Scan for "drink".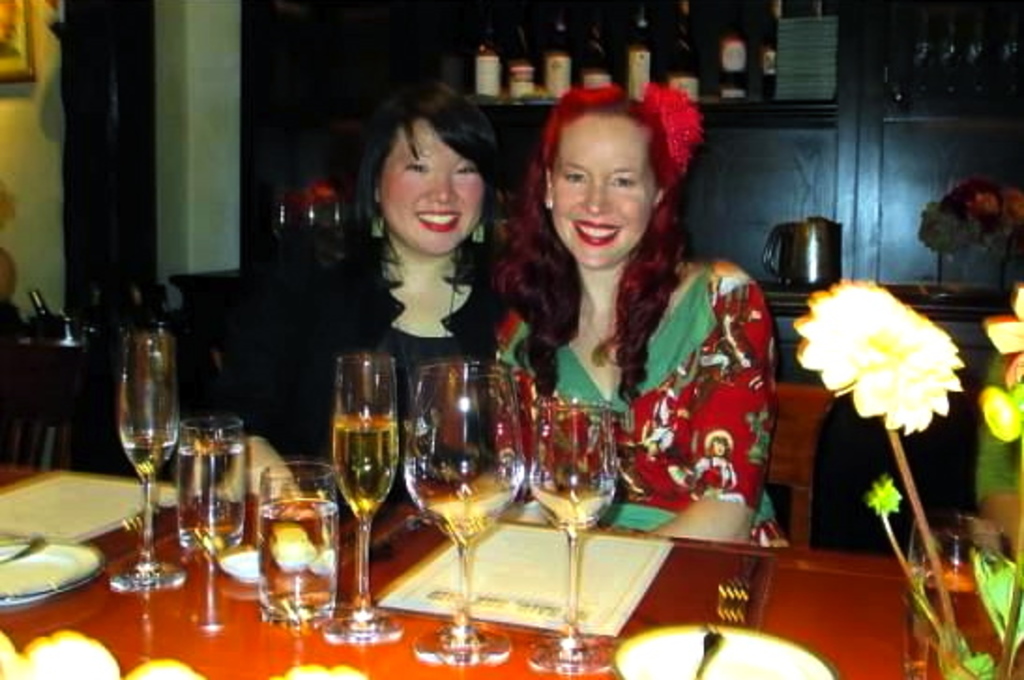
Scan result: 404/362/522/661.
